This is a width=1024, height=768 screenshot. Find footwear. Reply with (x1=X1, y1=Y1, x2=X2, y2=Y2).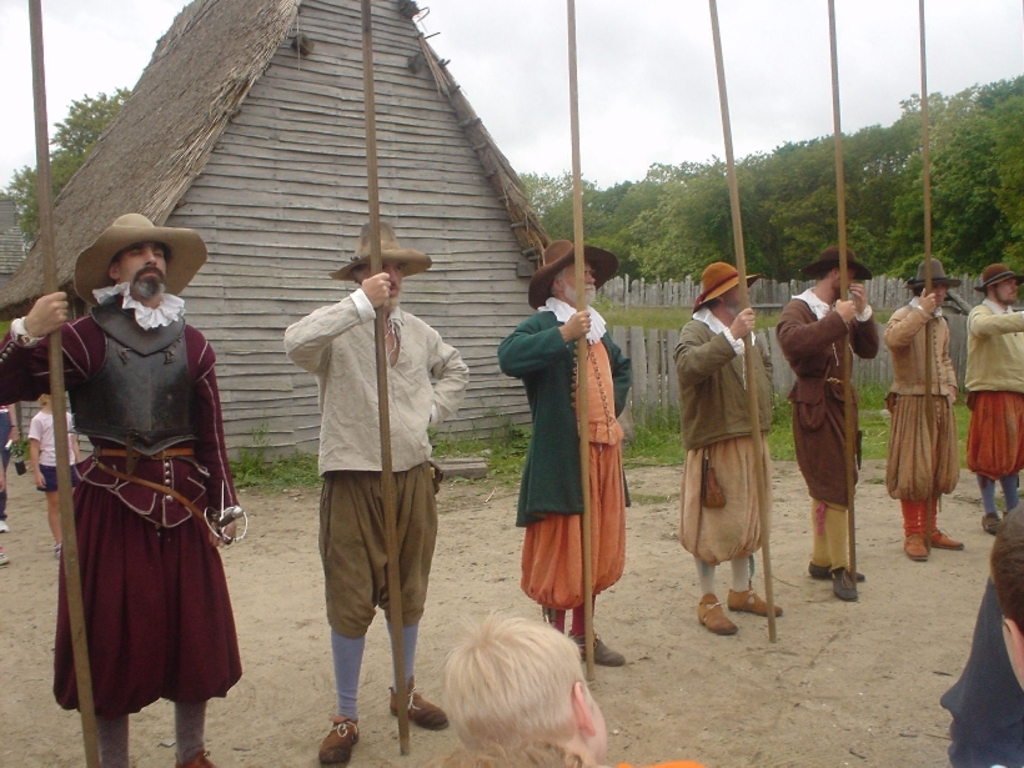
(x1=564, y1=627, x2=627, y2=669).
